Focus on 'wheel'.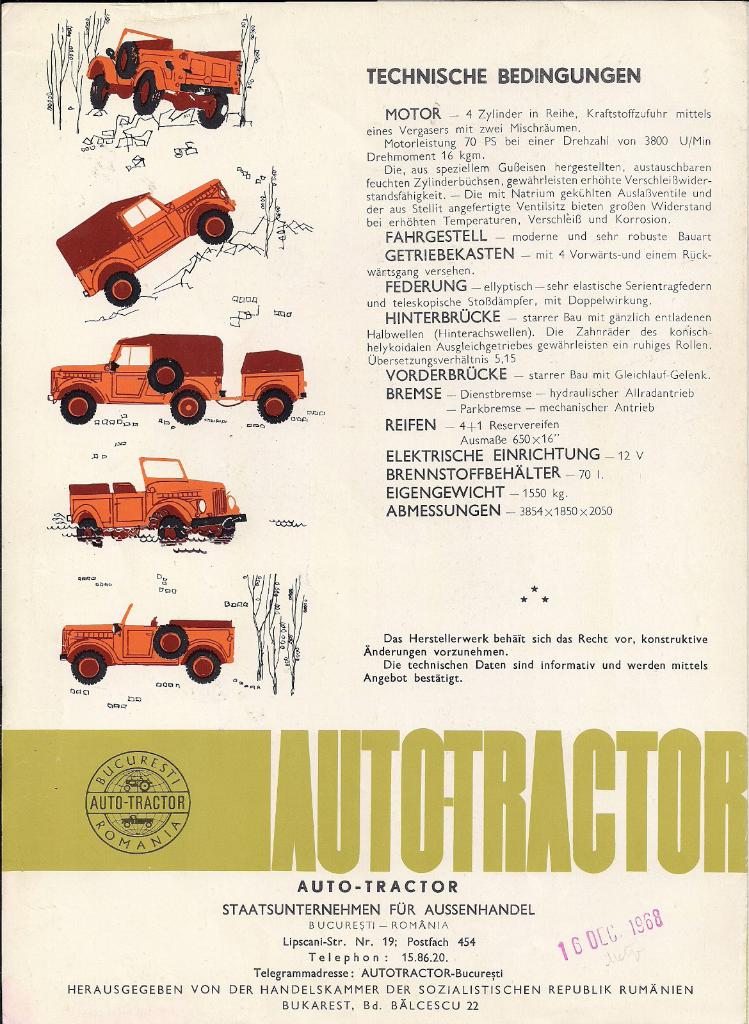
Focused at pyautogui.locateOnScreen(178, 647, 218, 685).
